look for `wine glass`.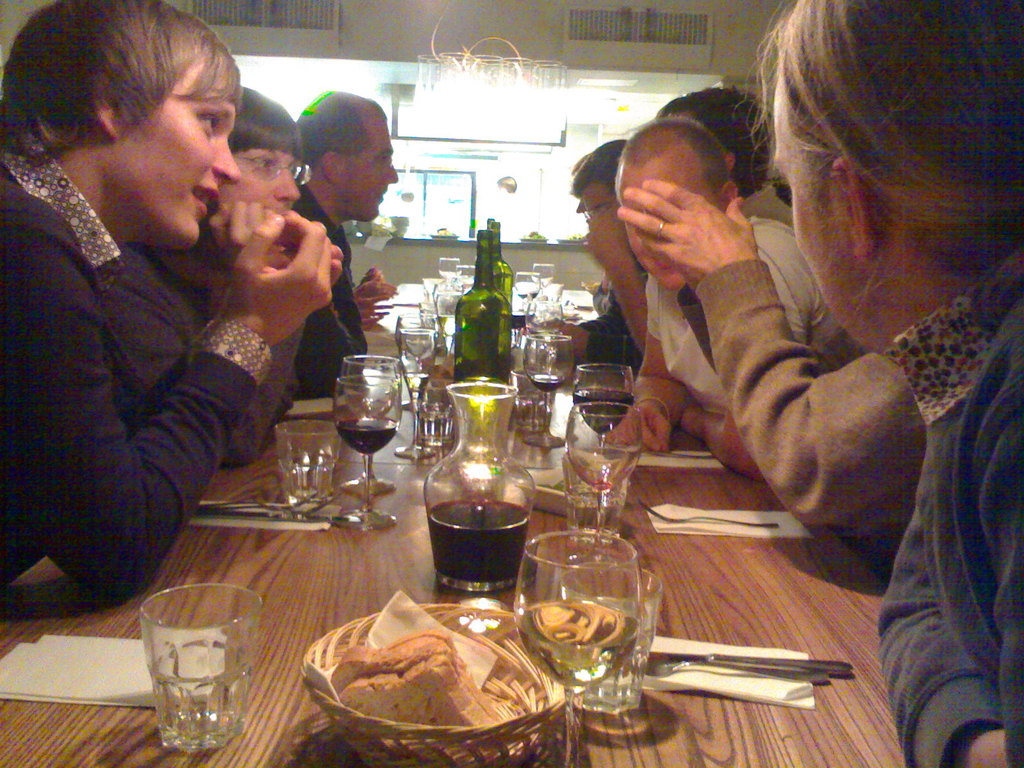
Found: <box>559,397,635,527</box>.
